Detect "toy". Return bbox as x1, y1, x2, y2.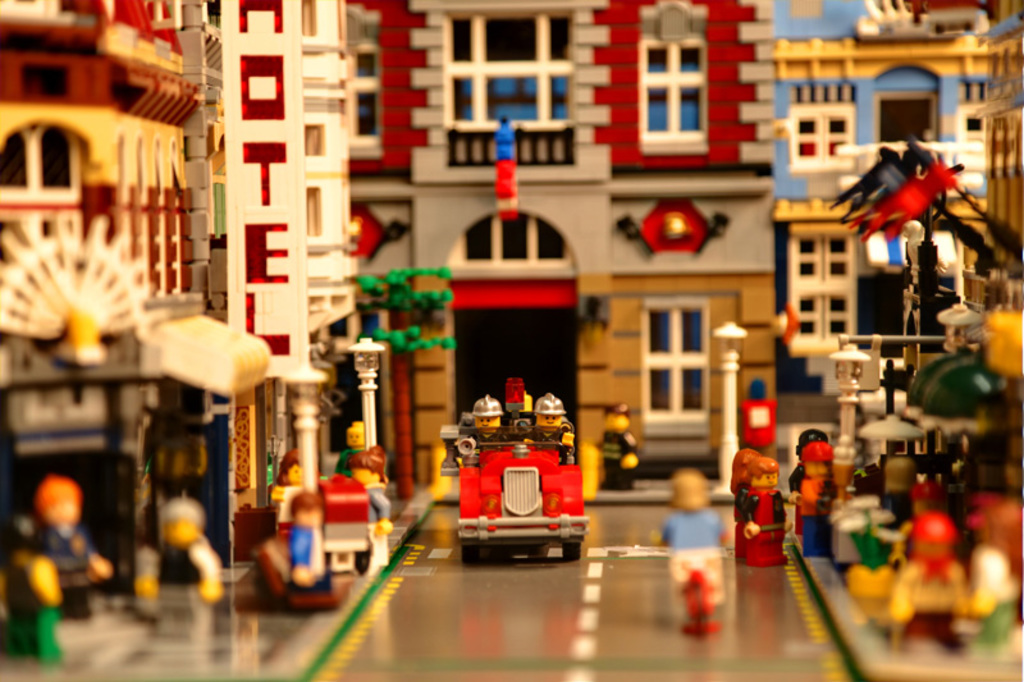
750, 453, 800, 554.
